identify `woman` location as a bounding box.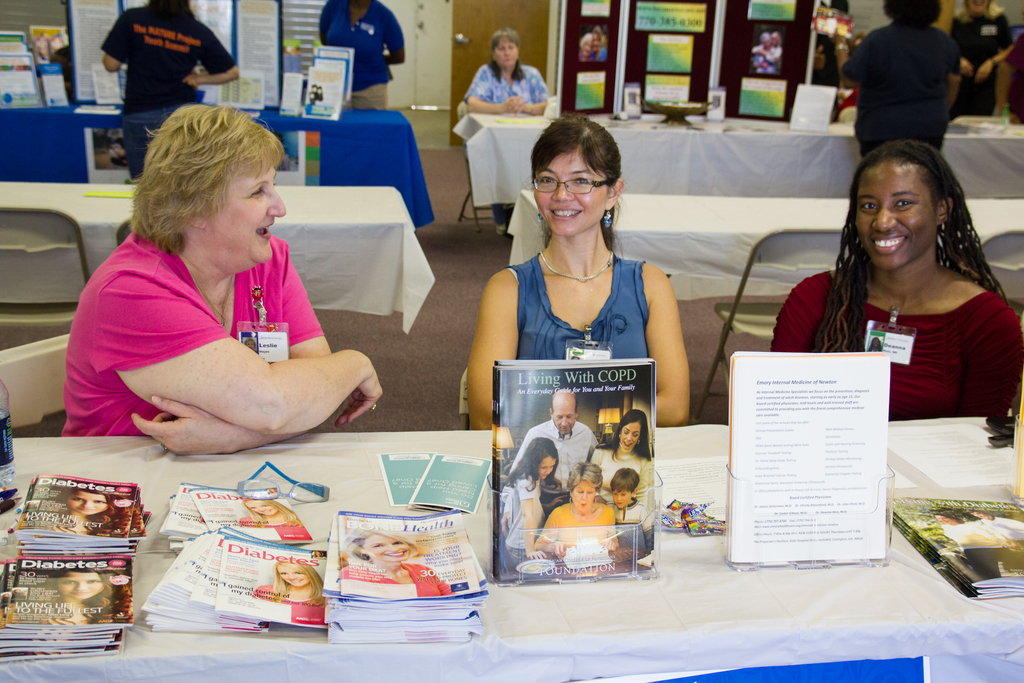
<bbox>588, 412, 650, 512</bbox>.
